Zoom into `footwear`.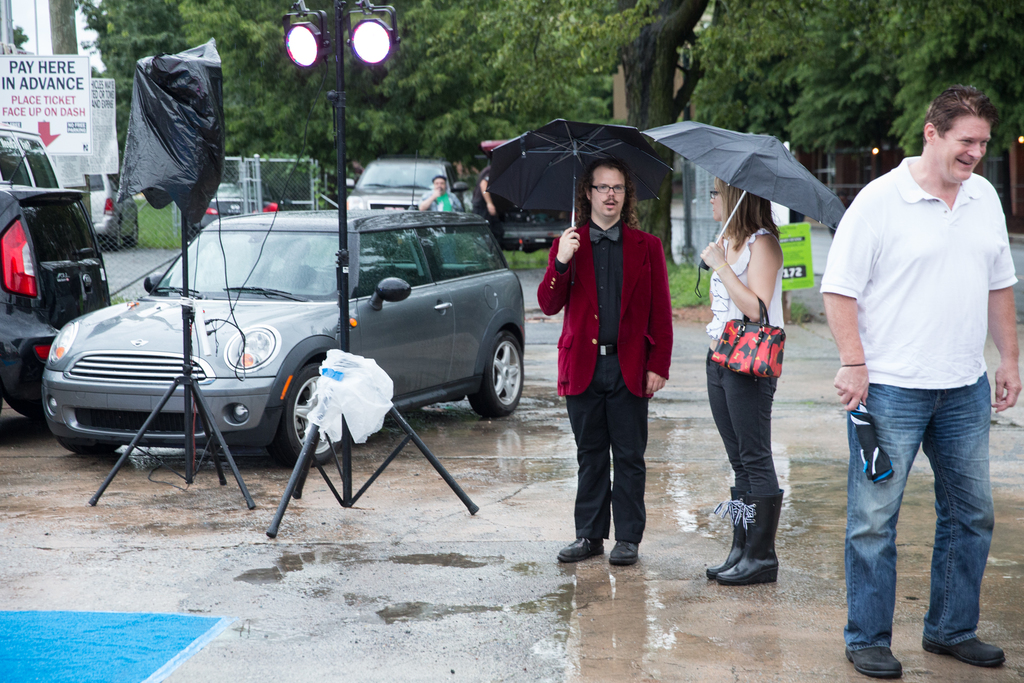
Zoom target: 554:531:602:563.
